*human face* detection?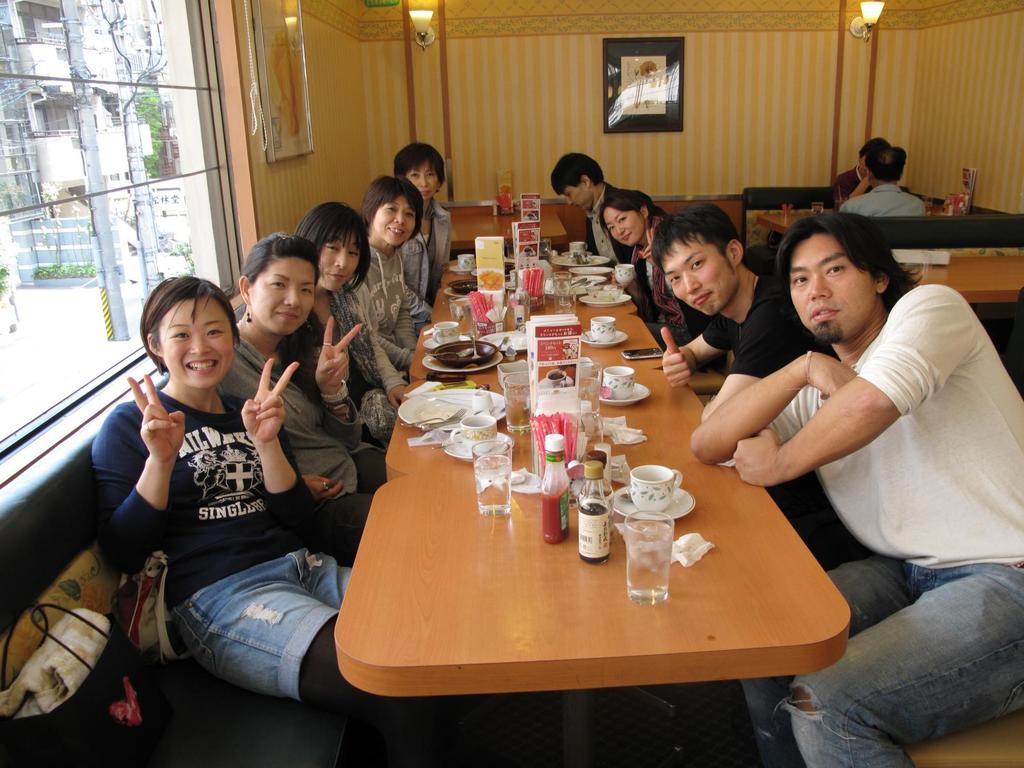
pyautogui.locateOnScreen(159, 298, 234, 384)
